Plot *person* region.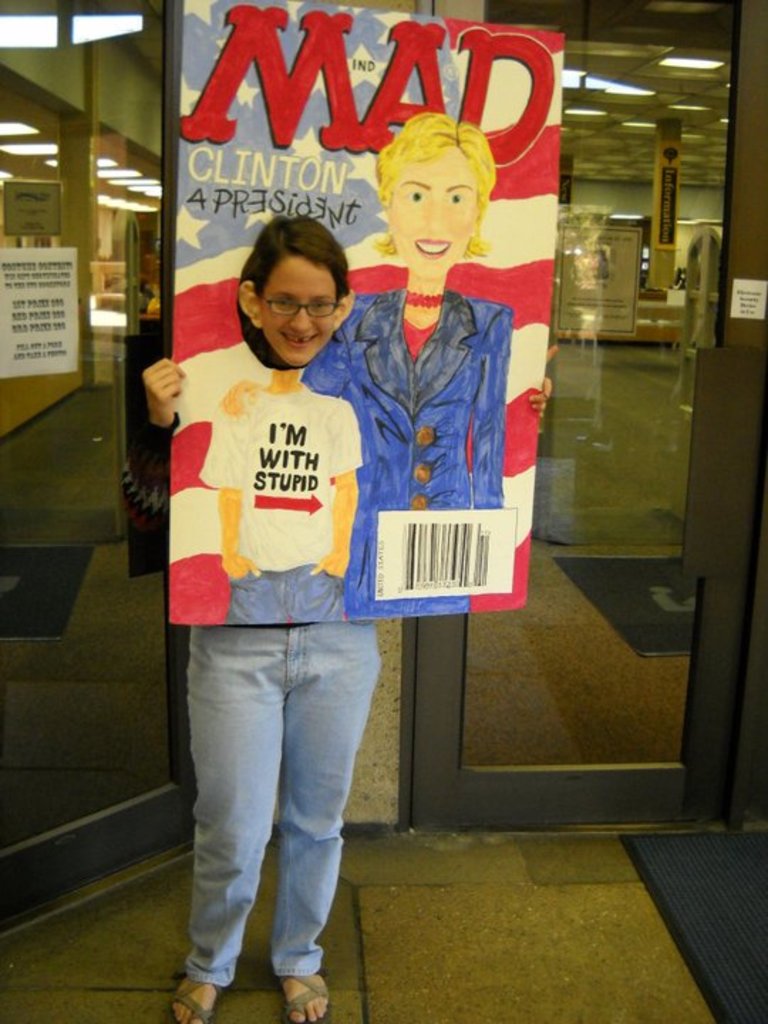
Plotted at 302 107 503 613.
